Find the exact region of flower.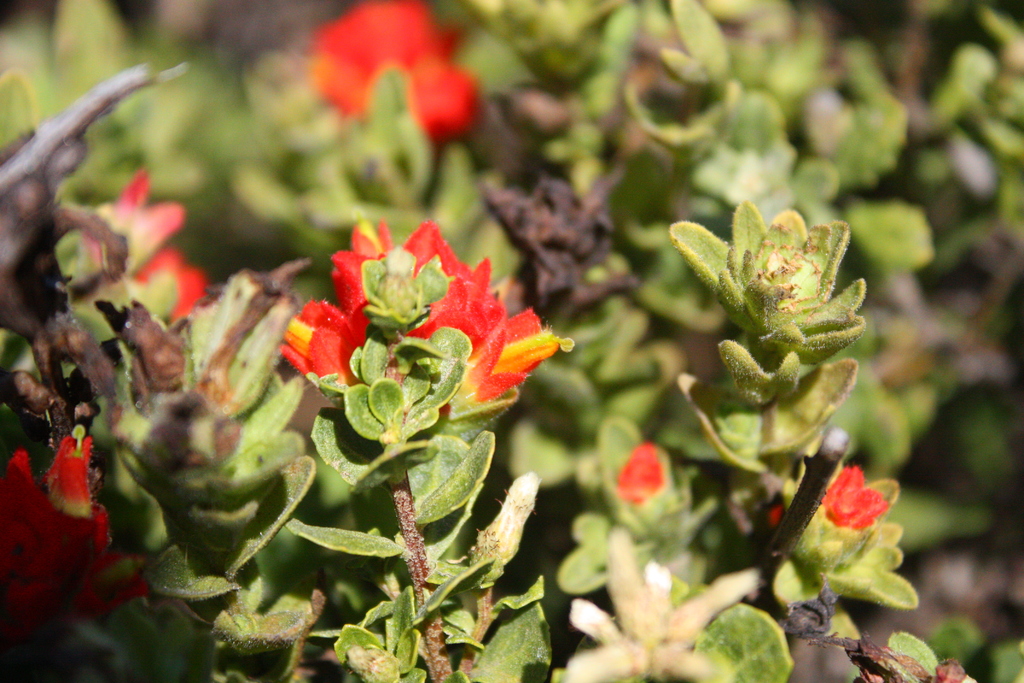
Exact region: 808, 462, 937, 566.
